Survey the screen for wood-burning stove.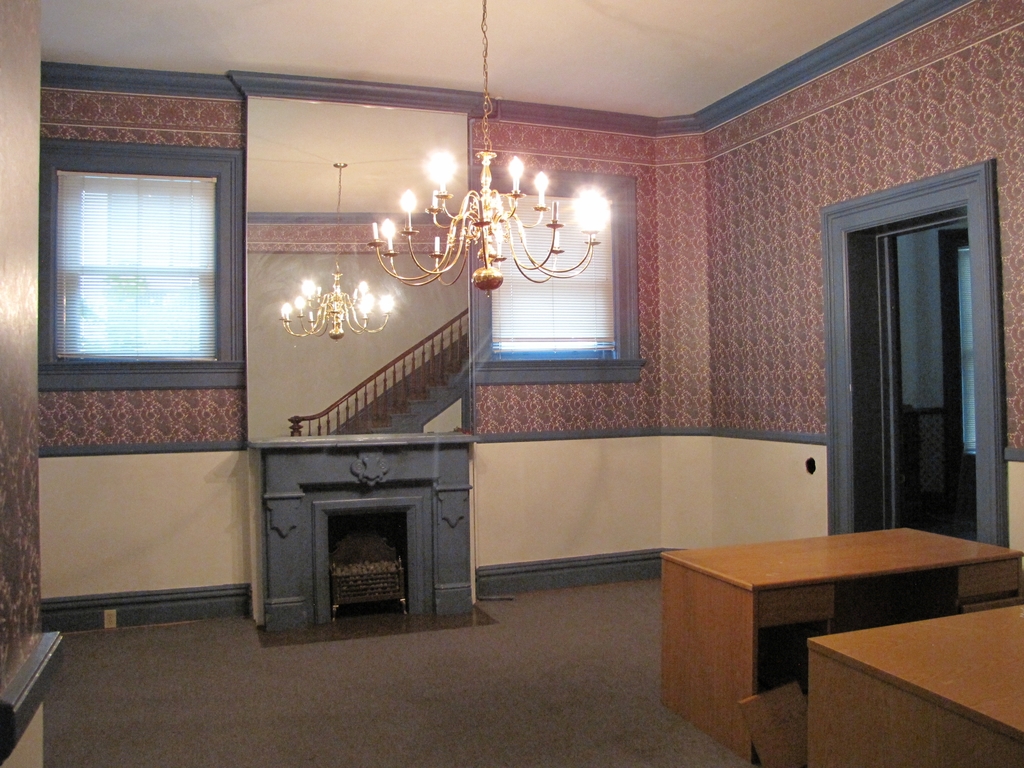
Survey found: bbox=(321, 508, 408, 621).
